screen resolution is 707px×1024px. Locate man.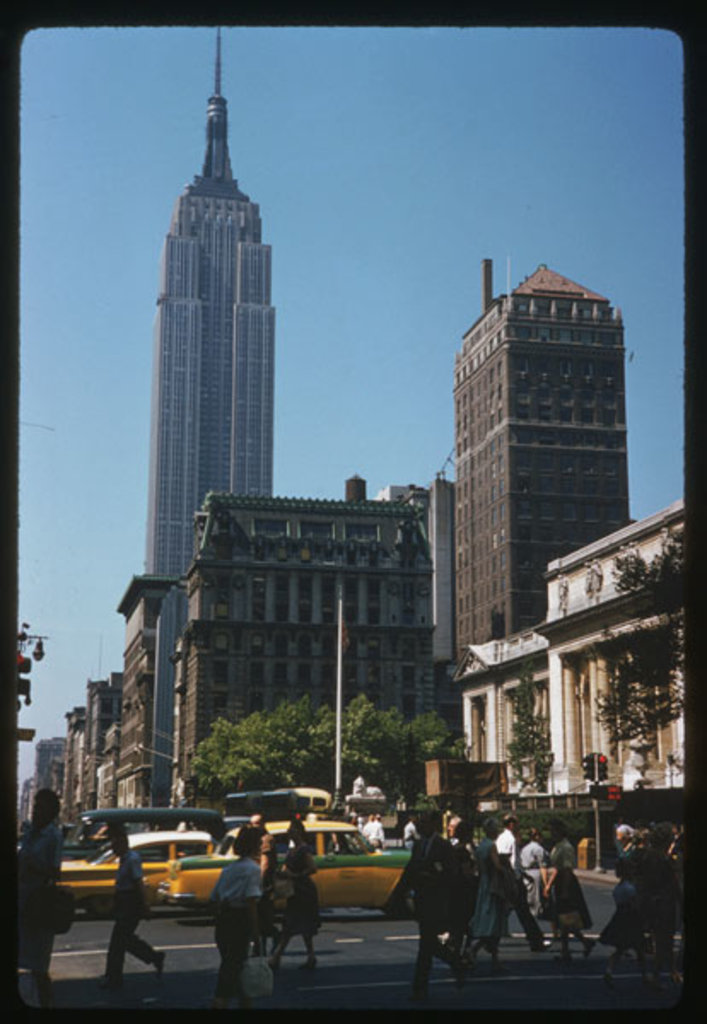
Rect(492, 809, 528, 879).
